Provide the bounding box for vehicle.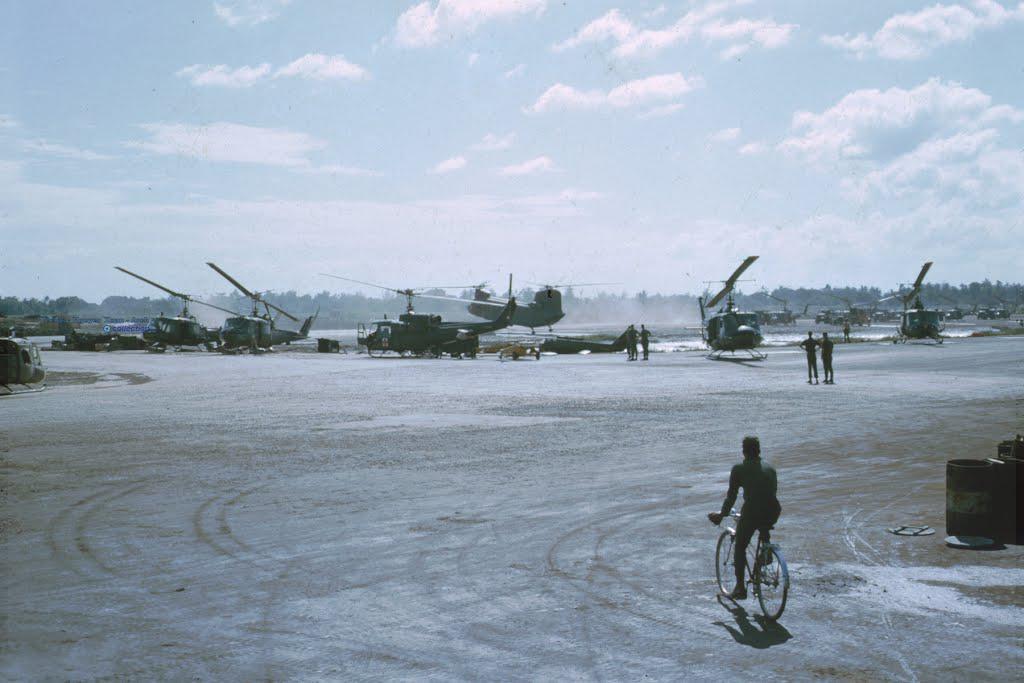
detection(210, 261, 318, 358).
